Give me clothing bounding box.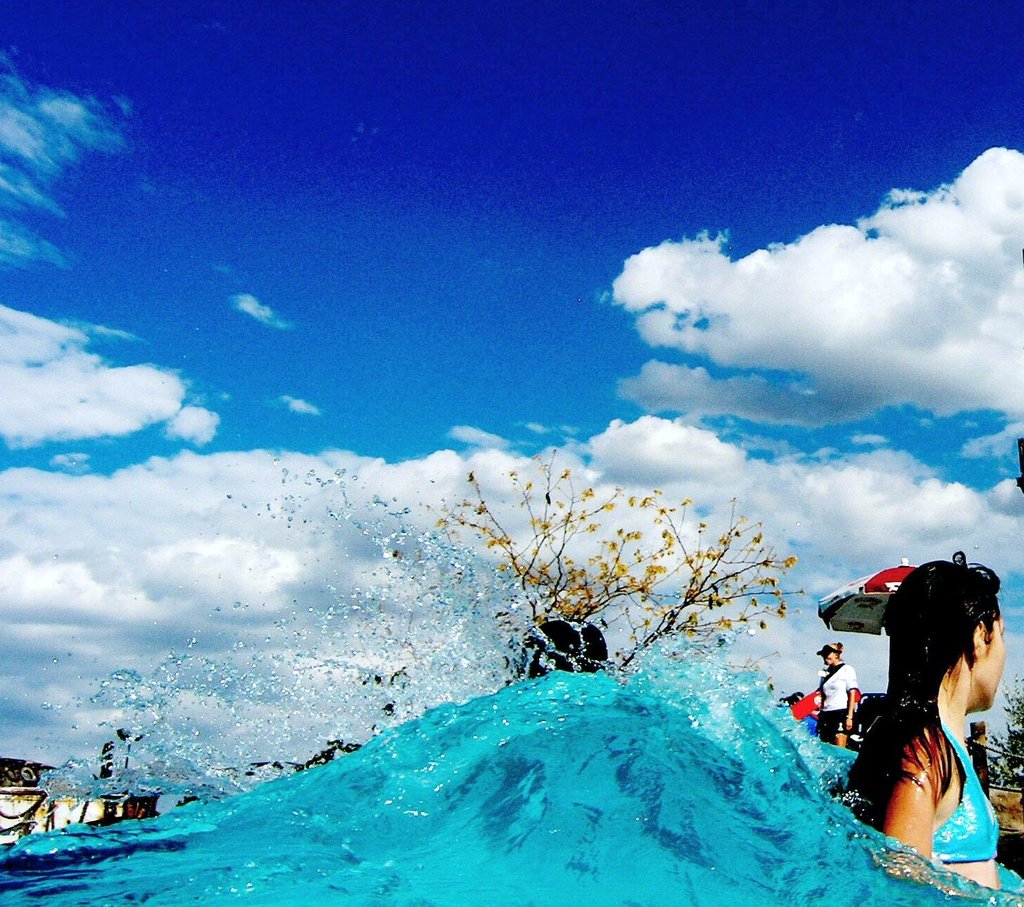
crop(930, 715, 996, 859).
